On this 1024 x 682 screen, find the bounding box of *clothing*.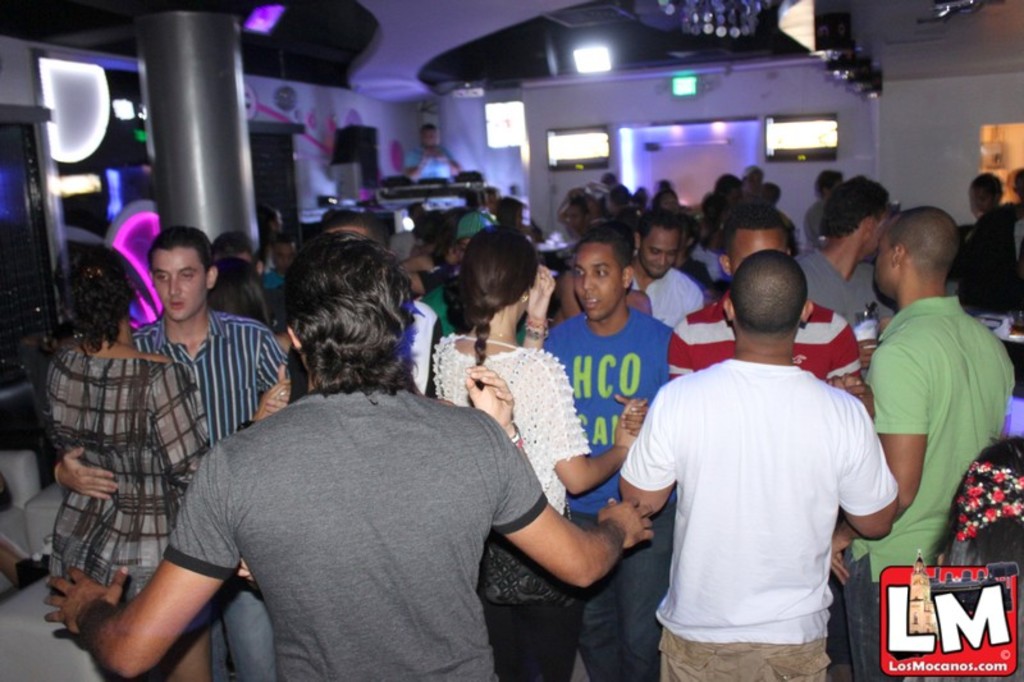
Bounding box: [165,383,558,681].
